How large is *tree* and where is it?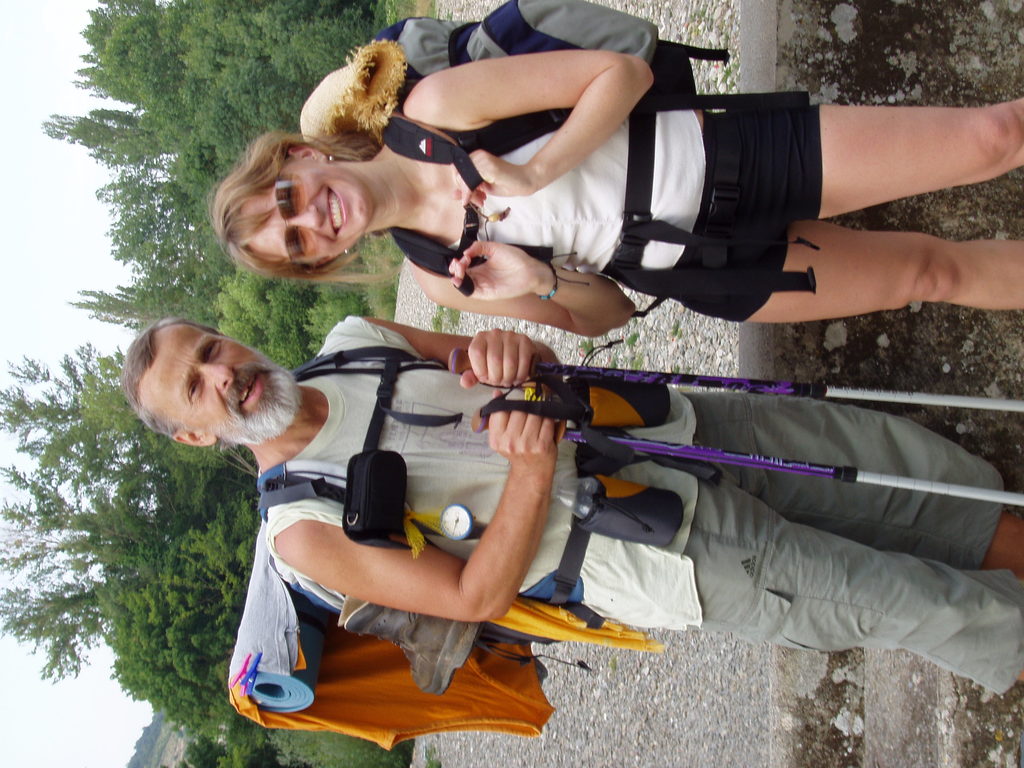
Bounding box: <bbox>96, 160, 225, 294</bbox>.
